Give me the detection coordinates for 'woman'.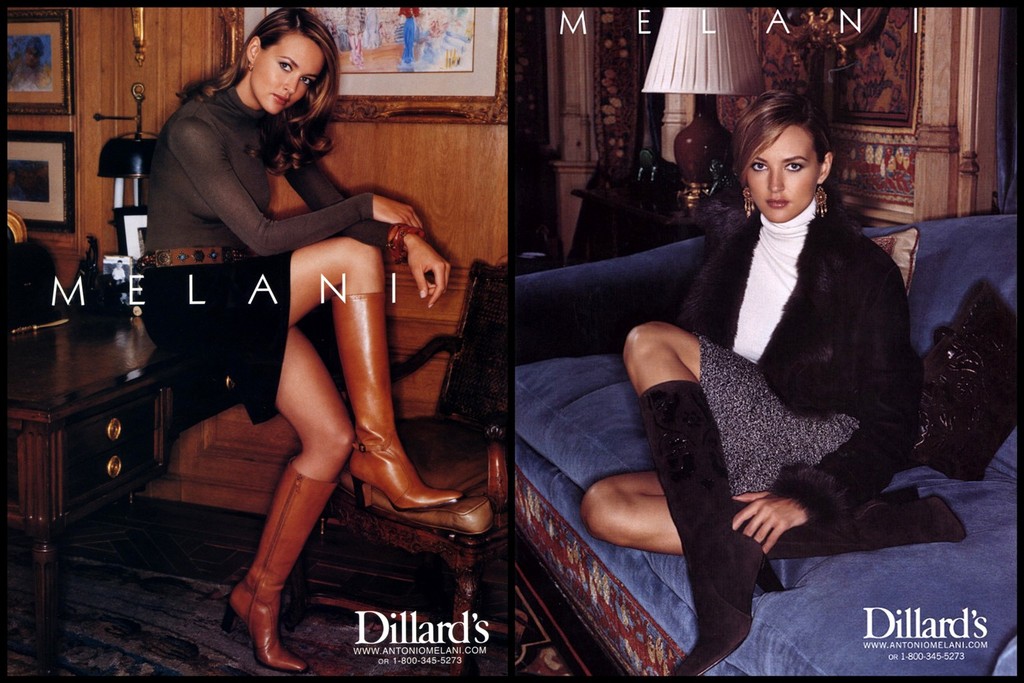
[left=577, top=90, right=967, bottom=681].
